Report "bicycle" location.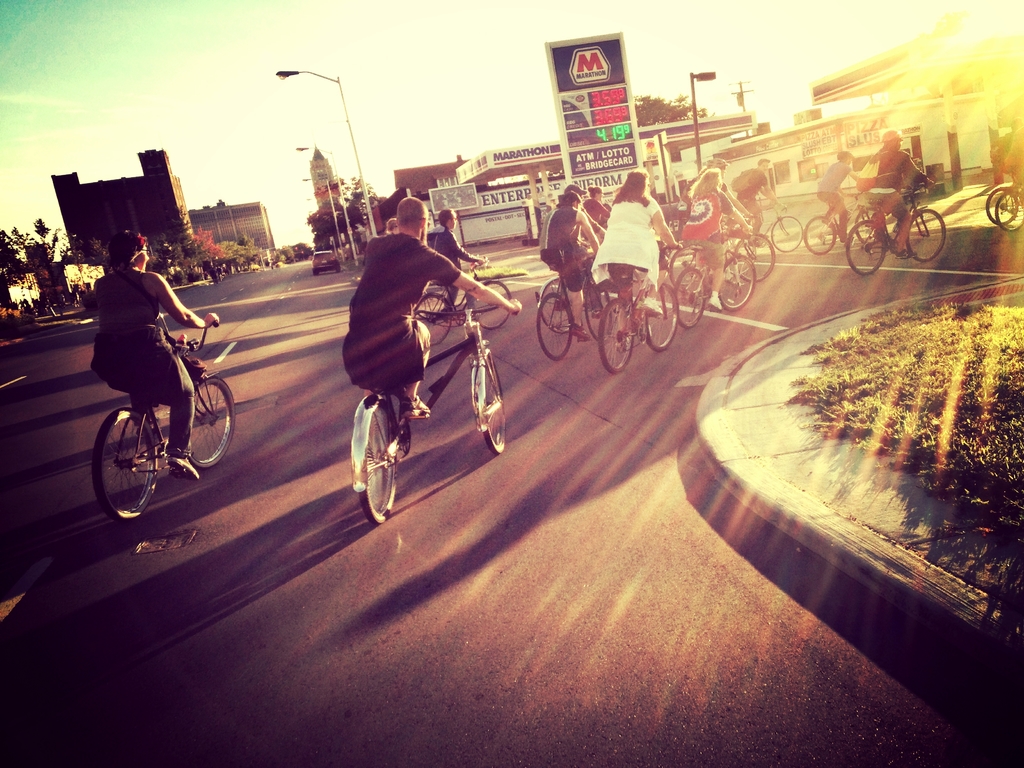
Report: detection(406, 254, 524, 351).
